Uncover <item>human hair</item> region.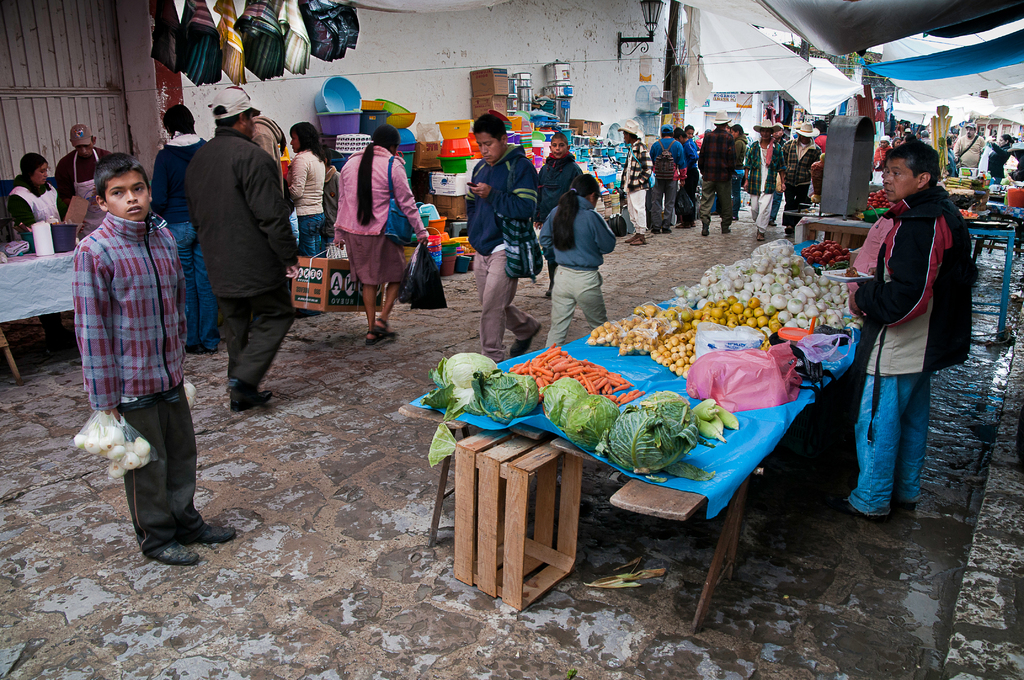
Uncovered: l=552, t=131, r=570, b=149.
